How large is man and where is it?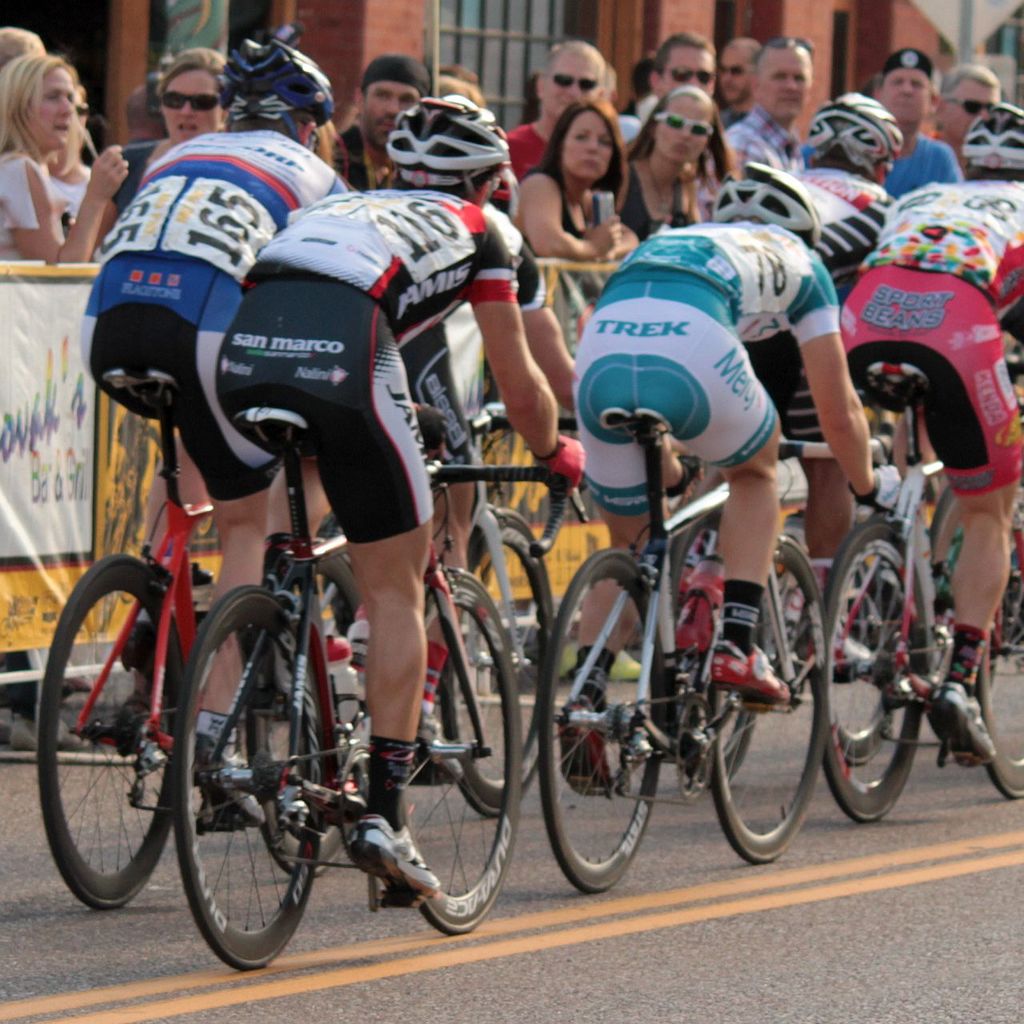
Bounding box: x1=723 y1=32 x2=815 y2=172.
